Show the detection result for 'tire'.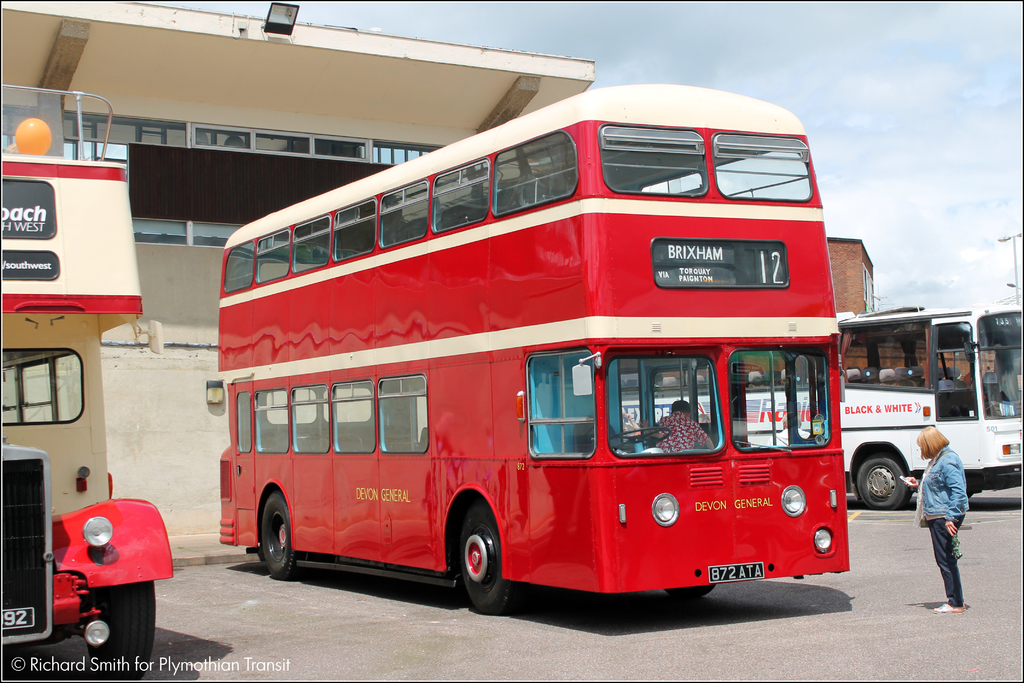
[858,457,911,511].
